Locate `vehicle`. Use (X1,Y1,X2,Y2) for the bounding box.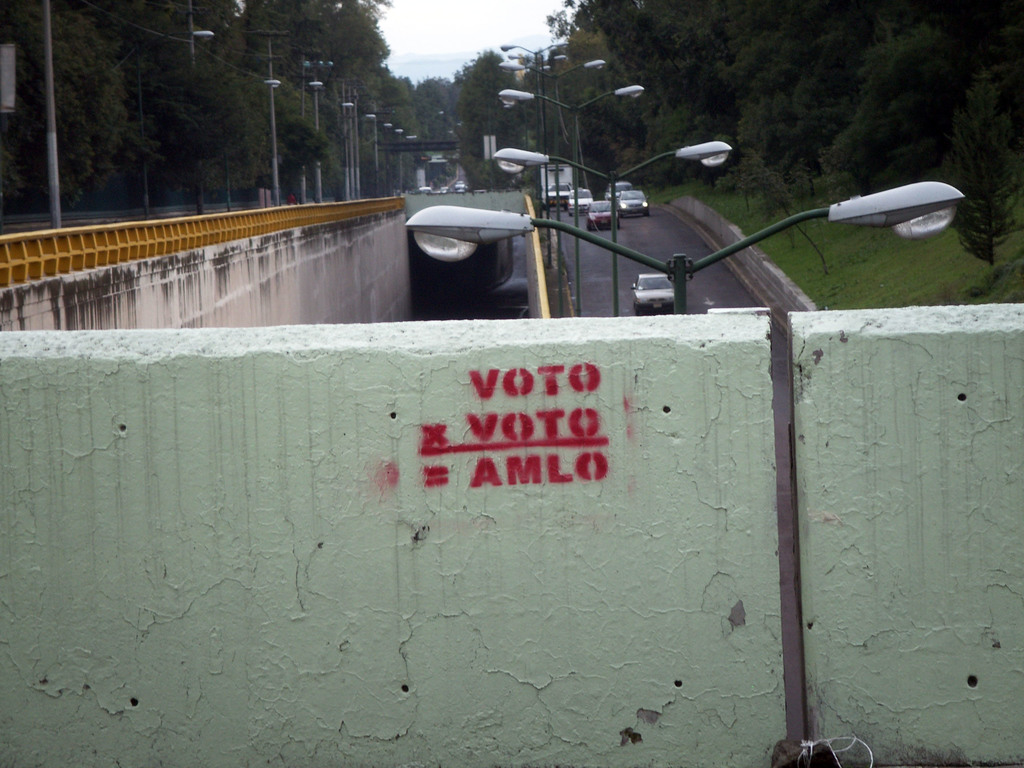
(632,266,673,316).
